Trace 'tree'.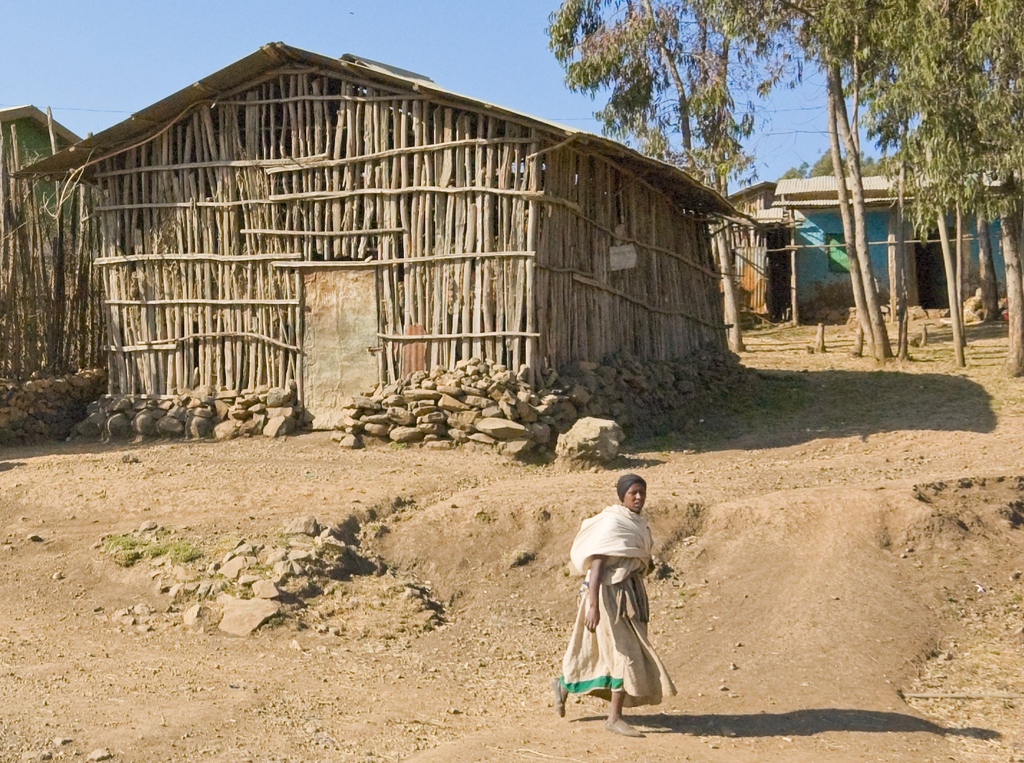
Traced to 968, 0, 1023, 376.
